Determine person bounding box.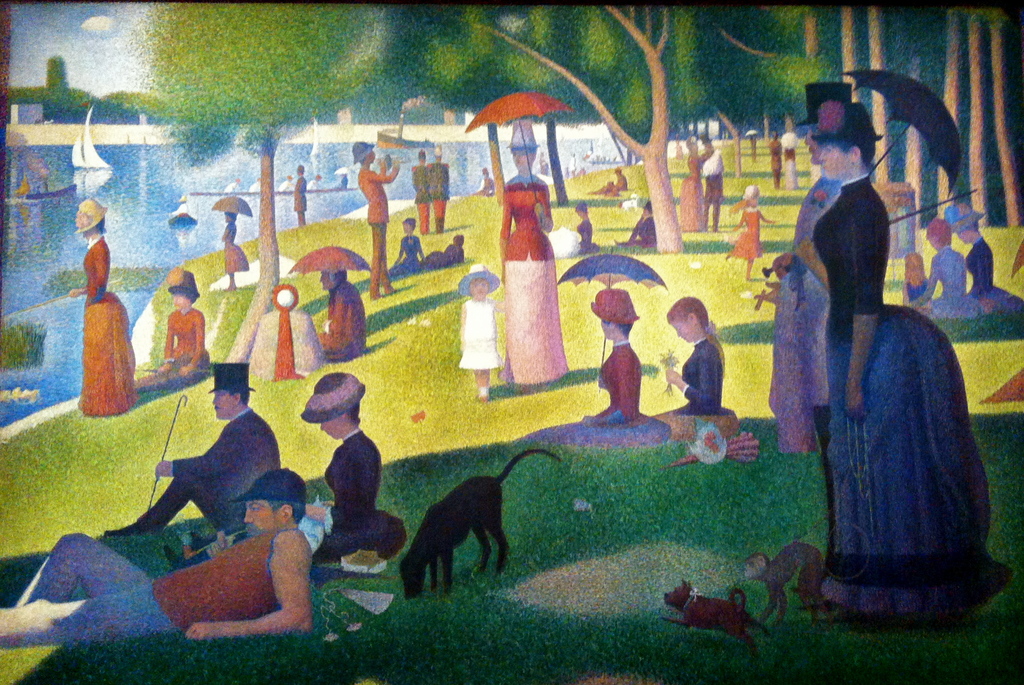
Determined: bbox=(333, 169, 351, 190).
